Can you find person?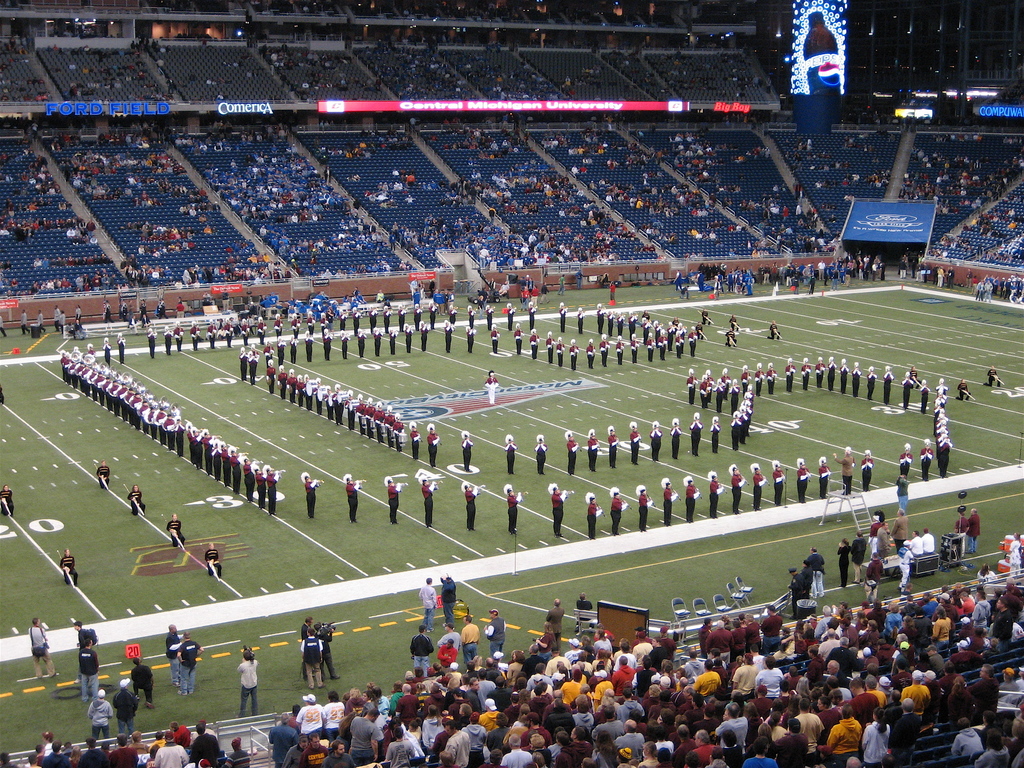
Yes, bounding box: bbox=[323, 328, 333, 360].
